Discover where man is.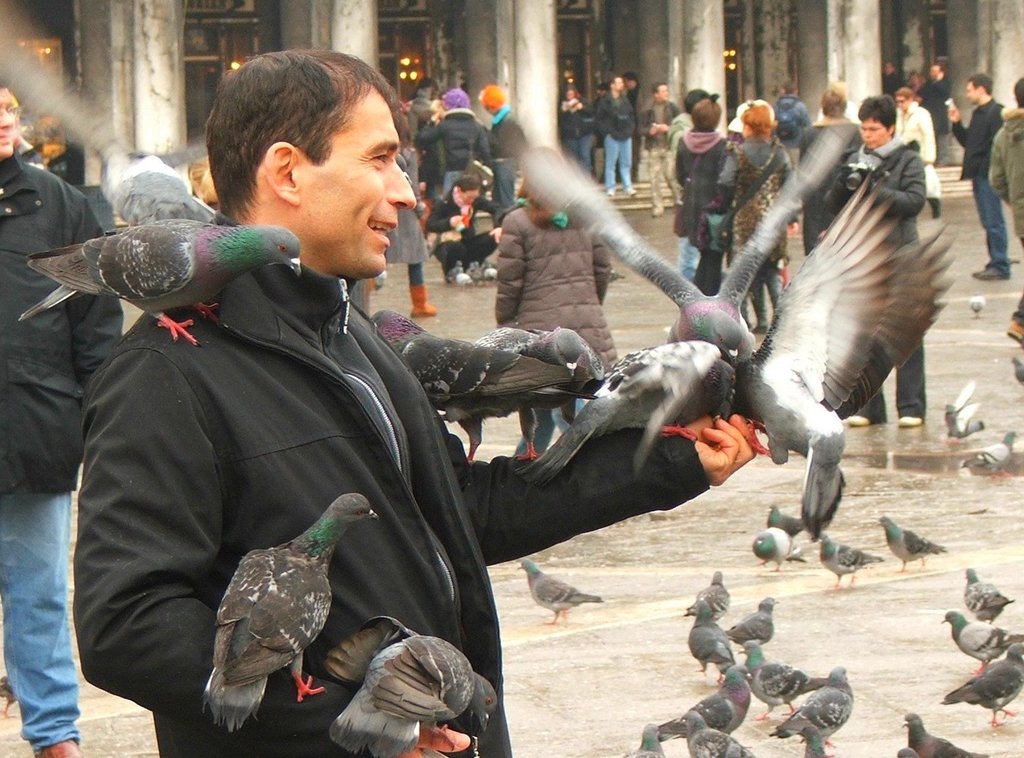
Discovered at bbox(593, 71, 640, 203).
